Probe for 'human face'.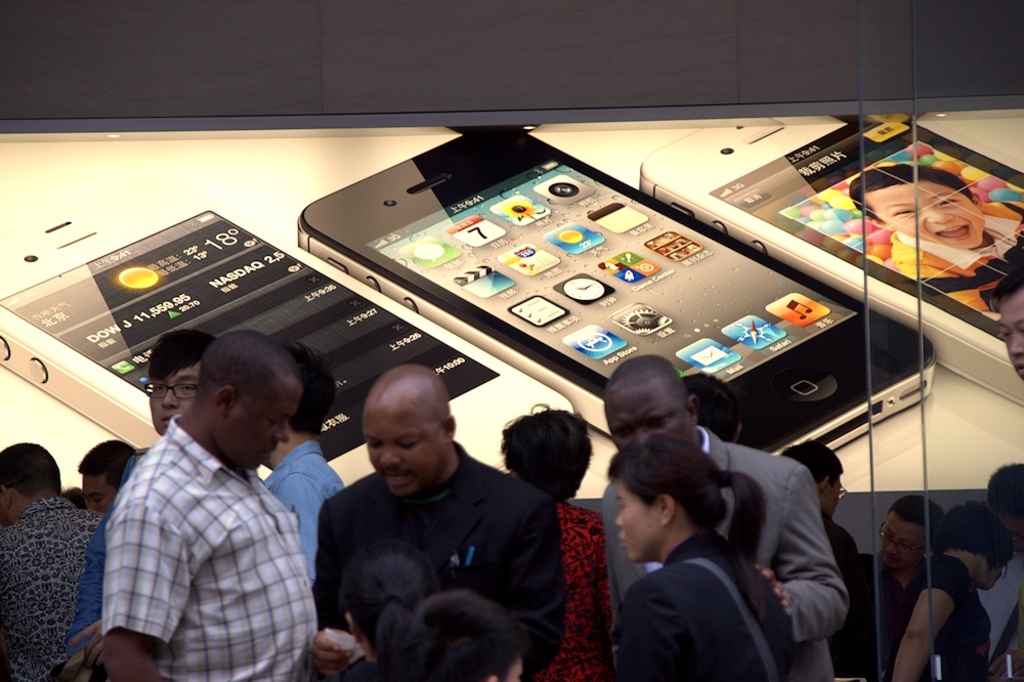
Probe result: 610/478/663/562.
